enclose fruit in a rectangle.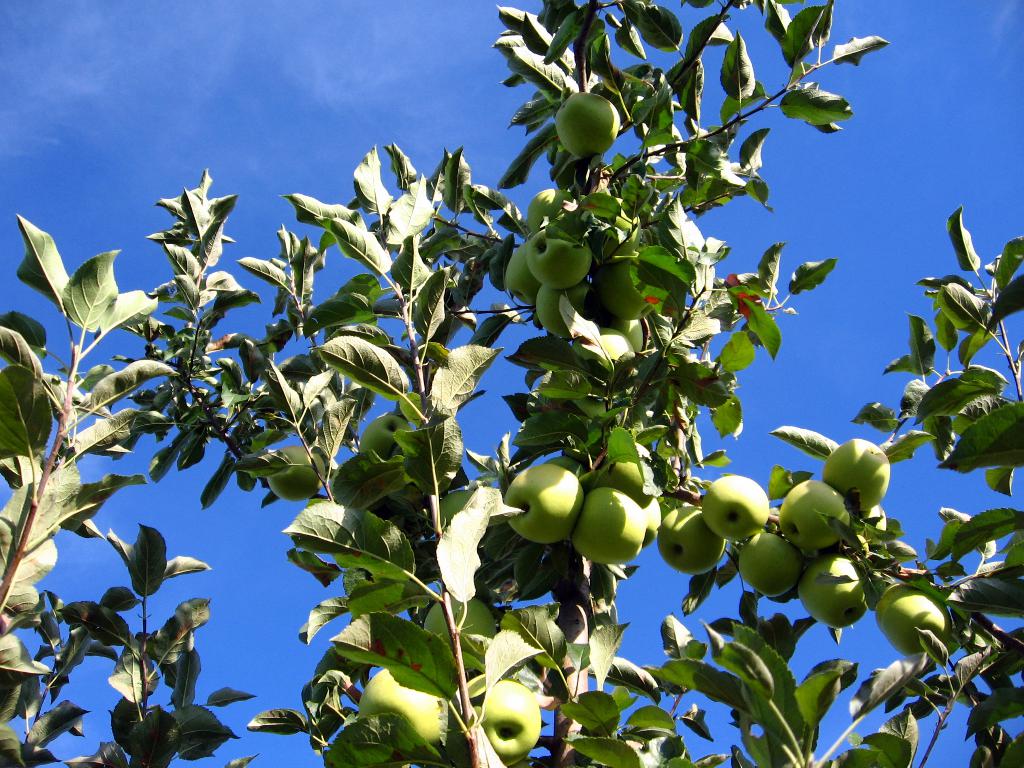
{"left": 552, "top": 89, "right": 620, "bottom": 161}.
